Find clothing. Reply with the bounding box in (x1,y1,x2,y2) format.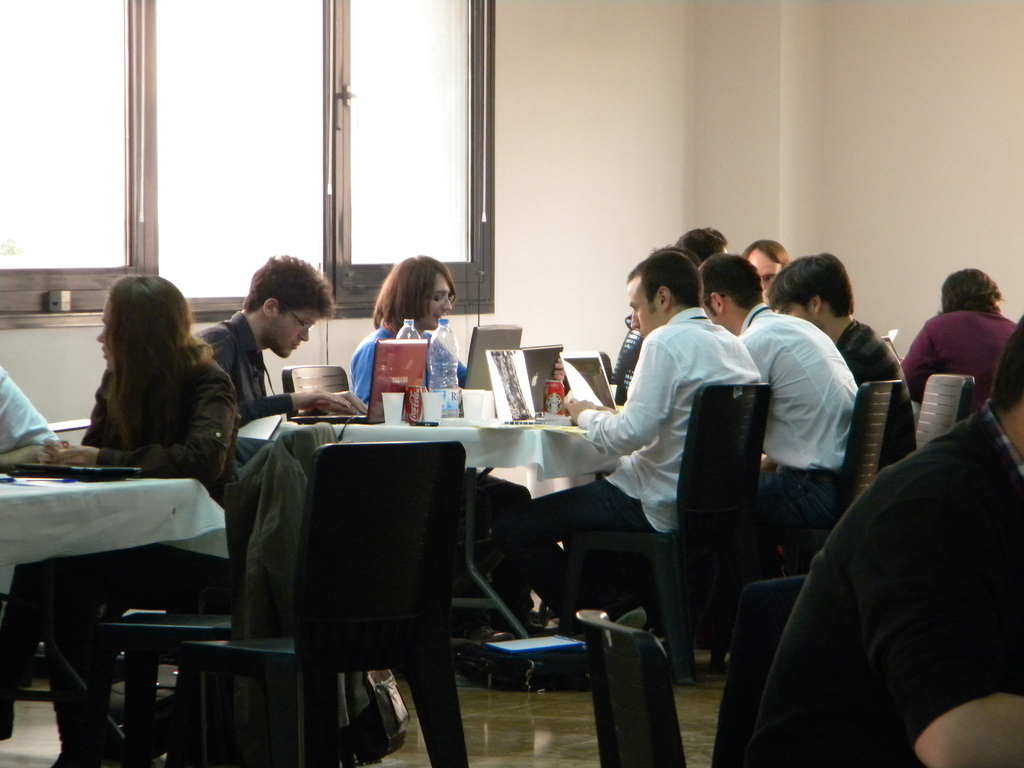
(59,346,232,631).
